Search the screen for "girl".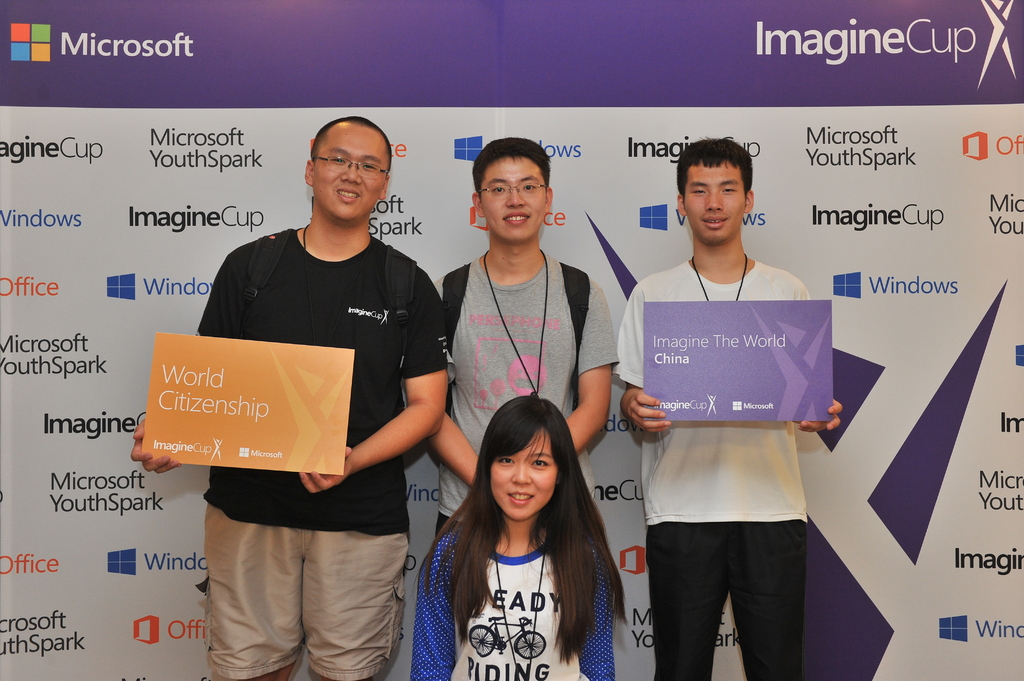
Found at bbox=(409, 395, 628, 680).
